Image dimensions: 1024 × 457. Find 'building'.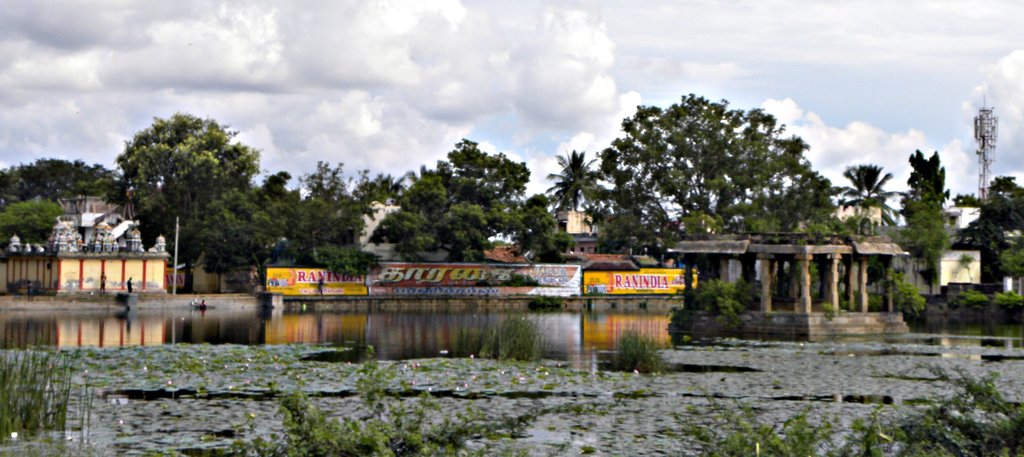
crop(480, 208, 611, 267).
